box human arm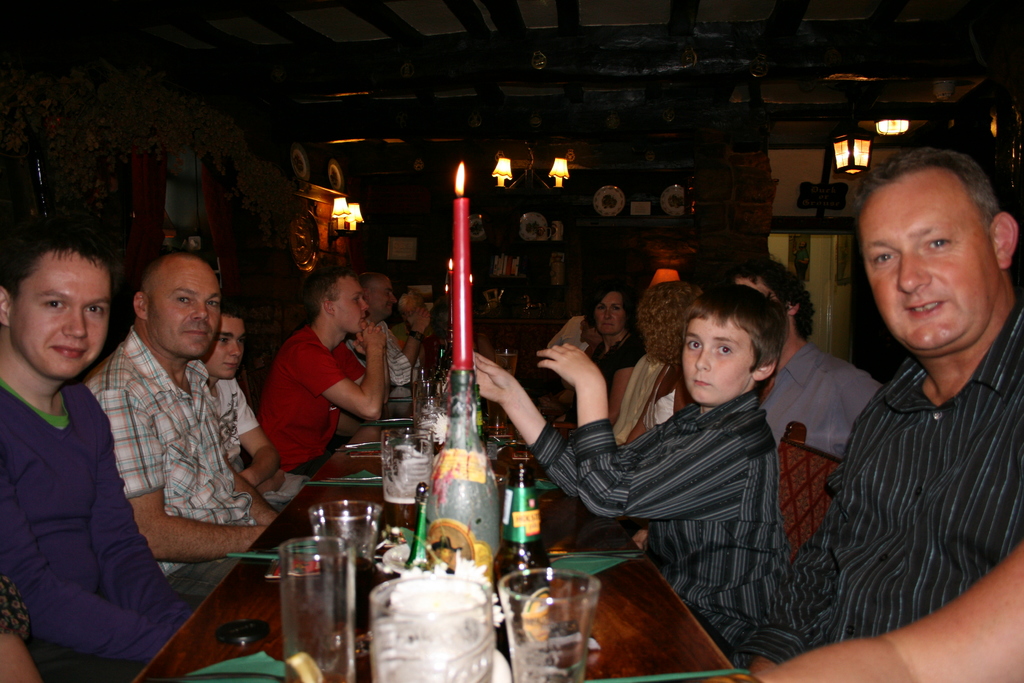
328 328 387 450
